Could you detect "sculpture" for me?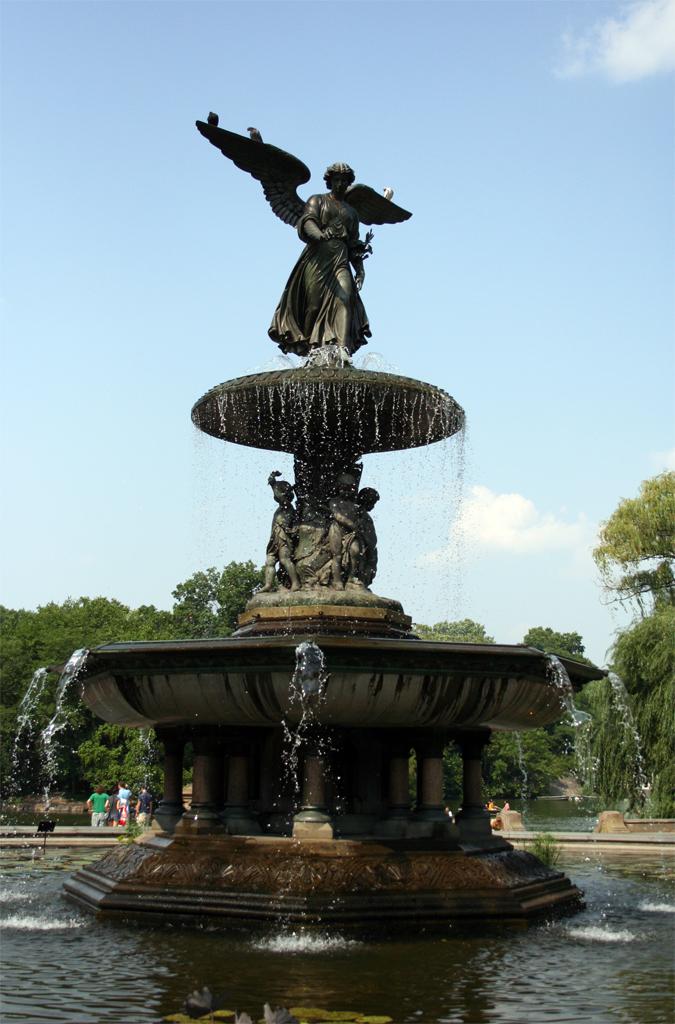
Detection result: l=216, t=116, r=425, b=382.
